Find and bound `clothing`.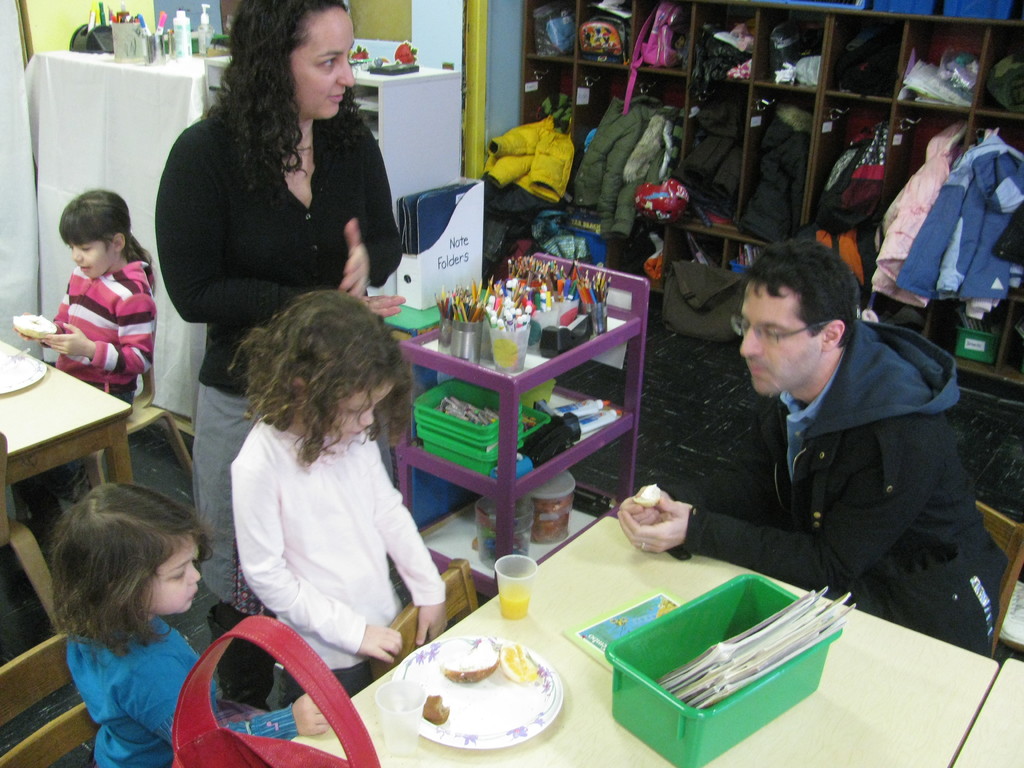
Bound: 817 115 904 306.
